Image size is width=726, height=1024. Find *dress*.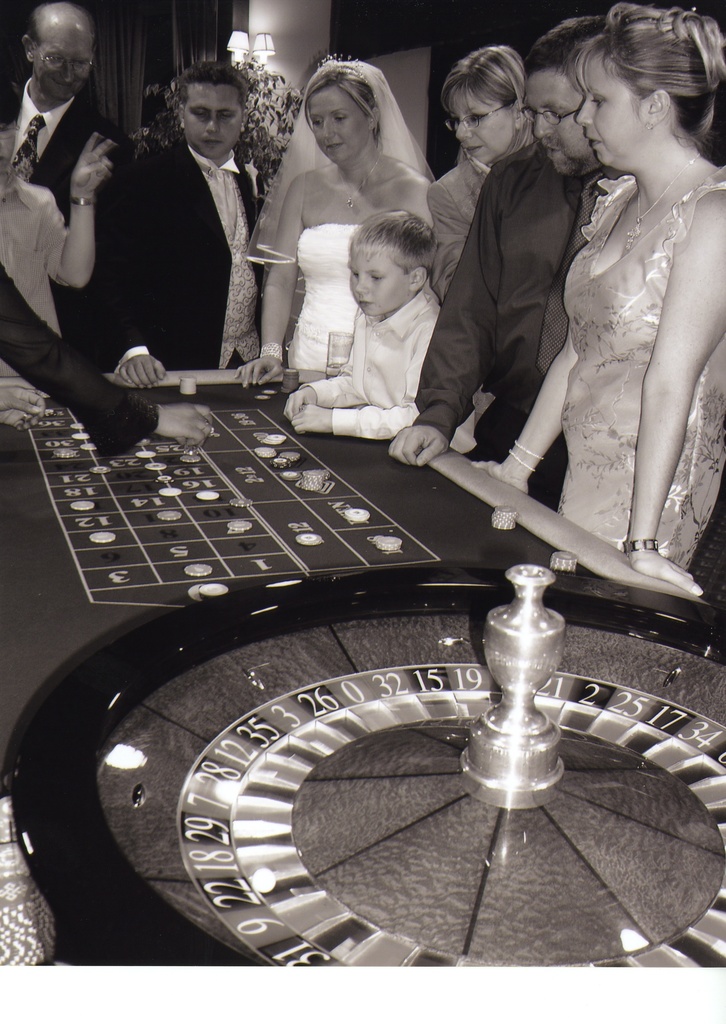
557,162,725,589.
